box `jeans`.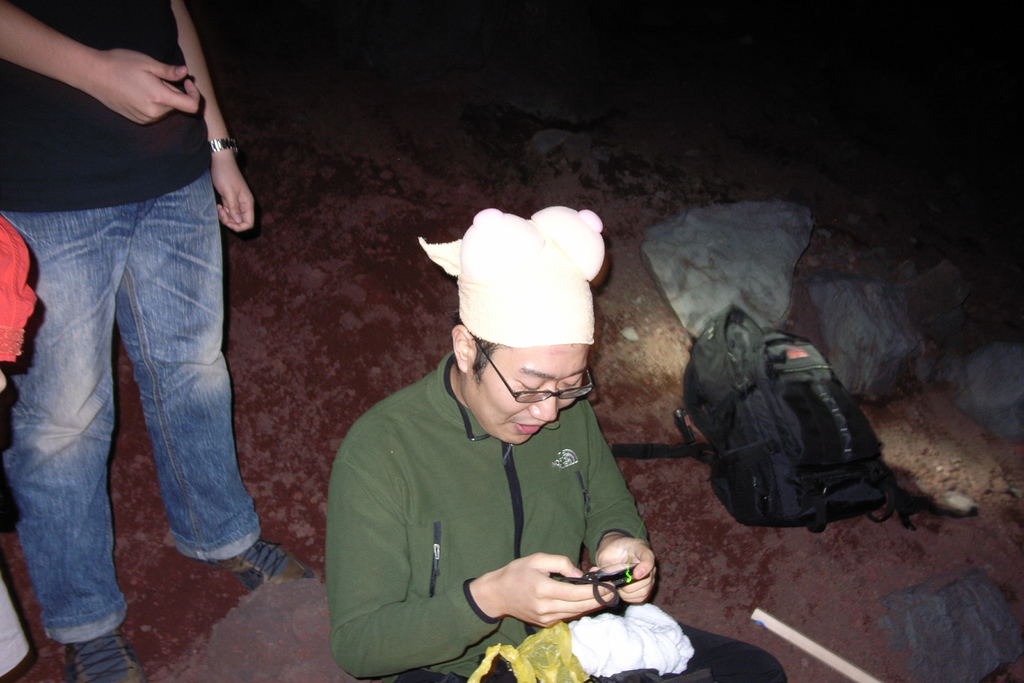
<bbox>682, 621, 785, 682</bbox>.
